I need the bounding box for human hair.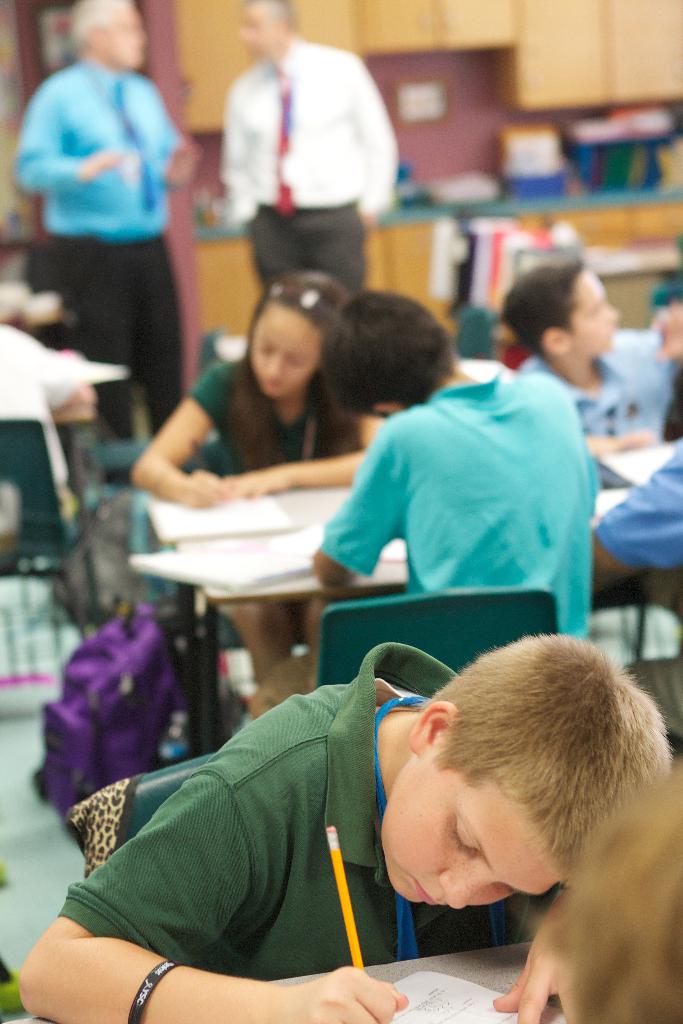
Here it is: [x1=243, y1=0, x2=289, y2=20].
